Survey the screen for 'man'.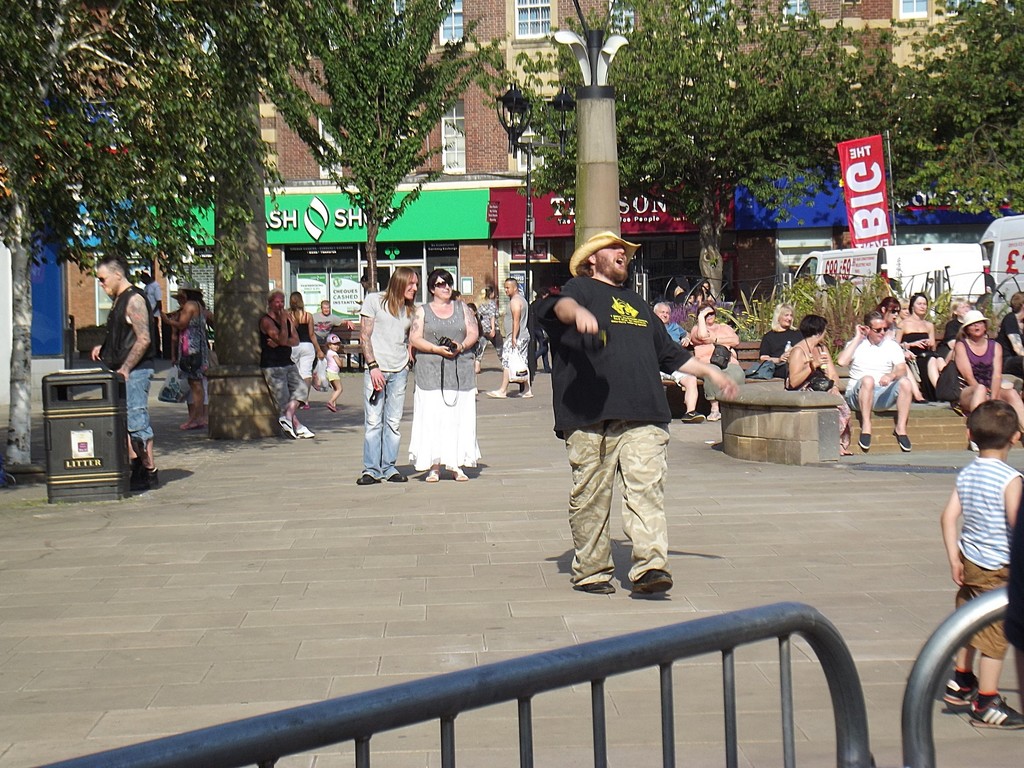
Survey found: (left=315, top=301, right=356, bottom=339).
